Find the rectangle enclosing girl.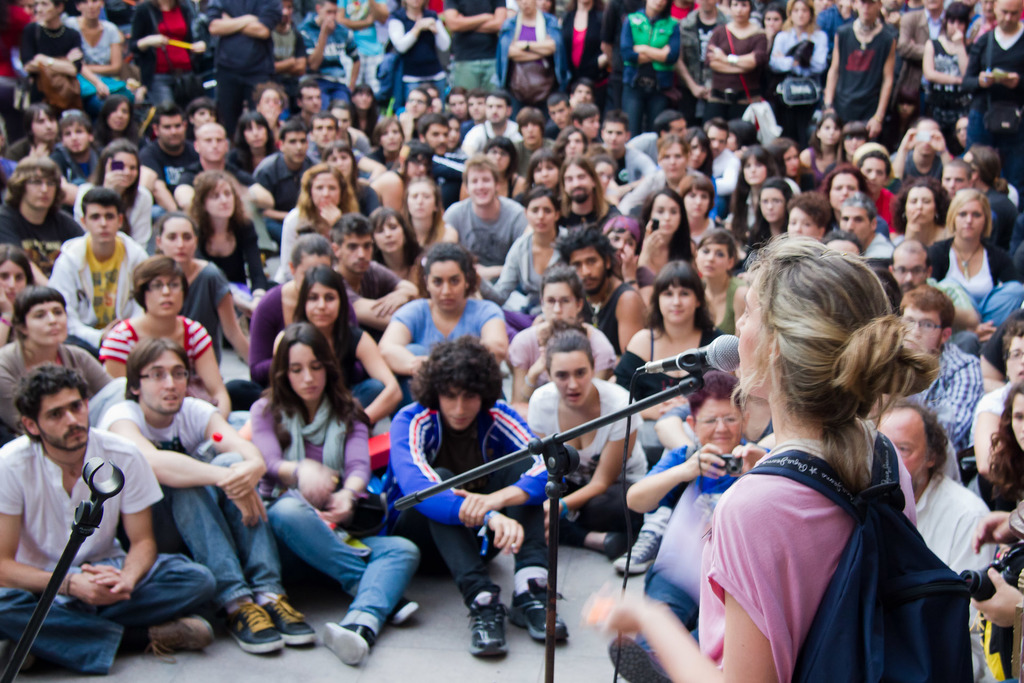
bbox(365, 208, 426, 309).
